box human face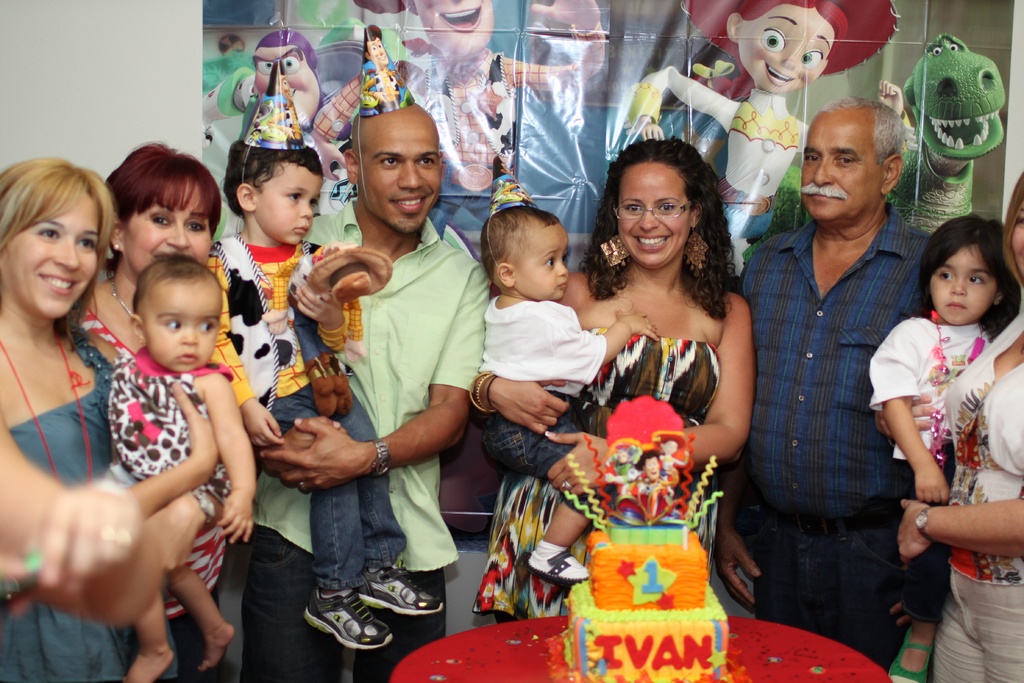
box(513, 225, 577, 305)
